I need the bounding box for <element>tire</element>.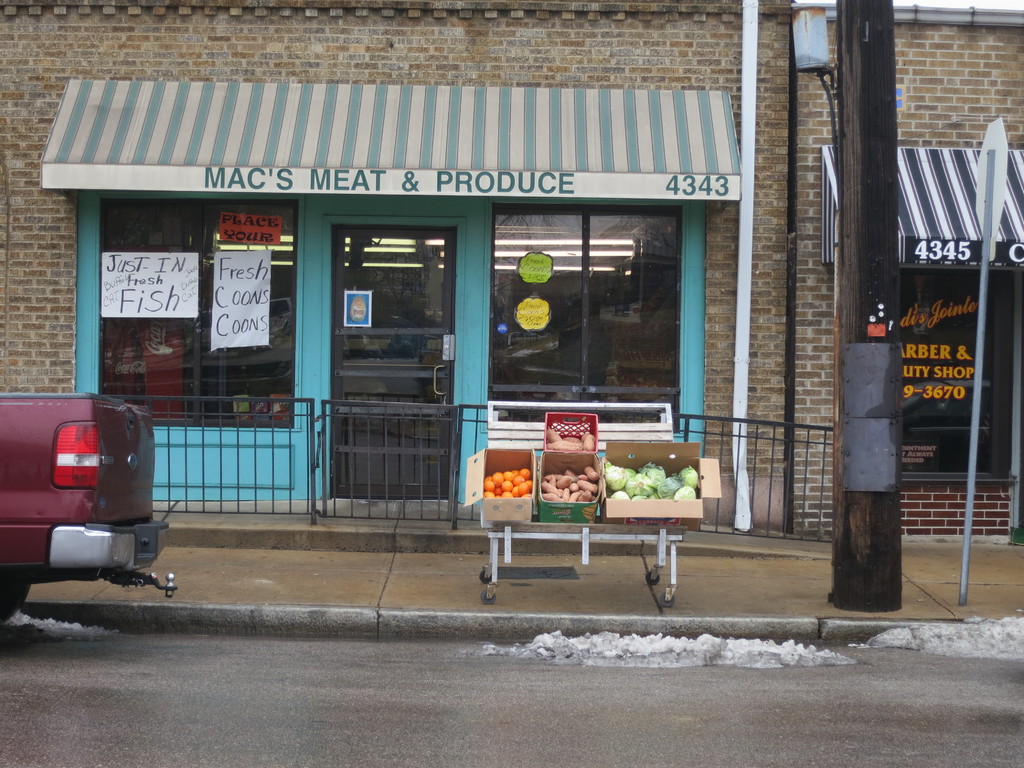
Here it is: 0 571 31 621.
